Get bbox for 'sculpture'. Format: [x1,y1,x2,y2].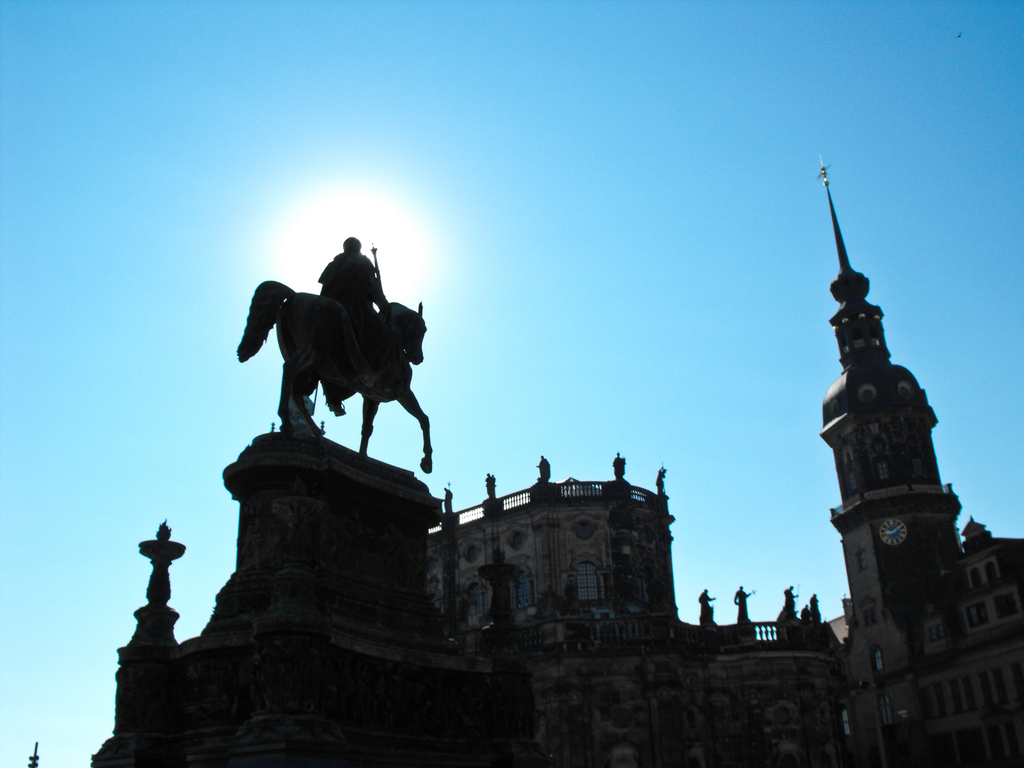
[811,590,821,621].
